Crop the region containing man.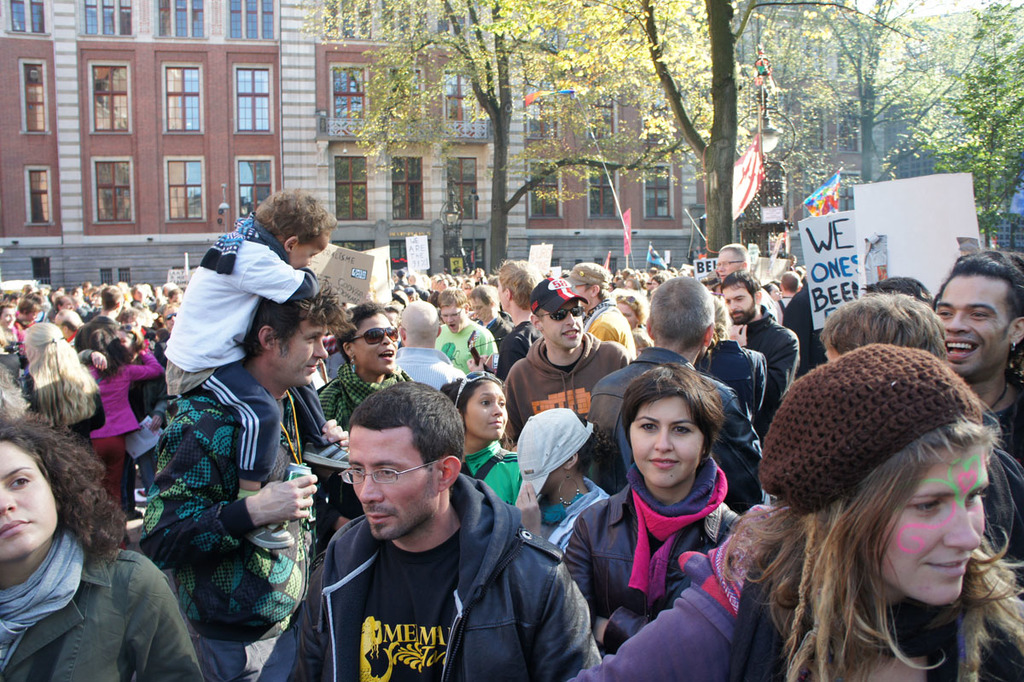
Crop region: (138,280,349,681).
